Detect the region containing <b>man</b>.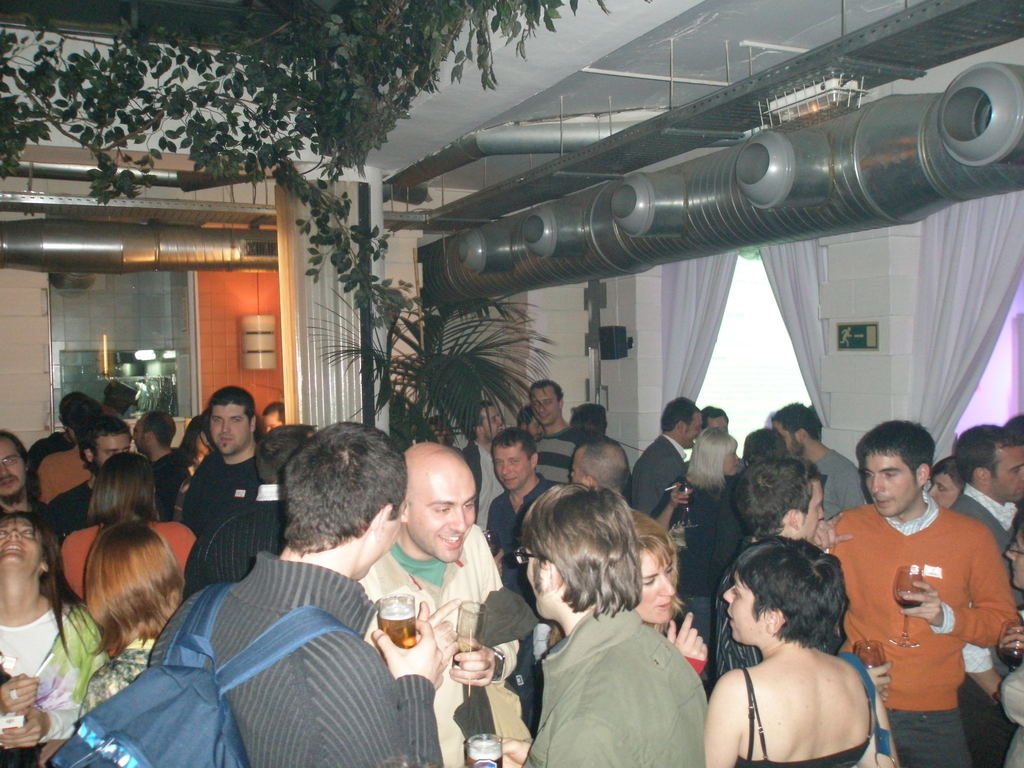
[523, 474, 702, 767].
